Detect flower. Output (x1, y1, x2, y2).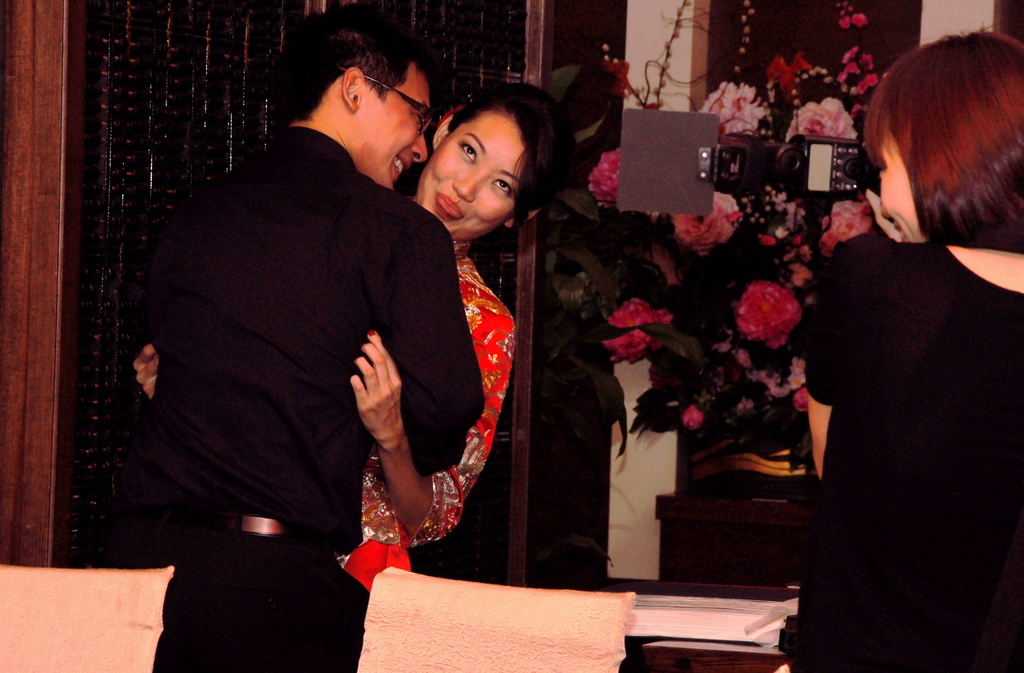
(767, 56, 794, 87).
